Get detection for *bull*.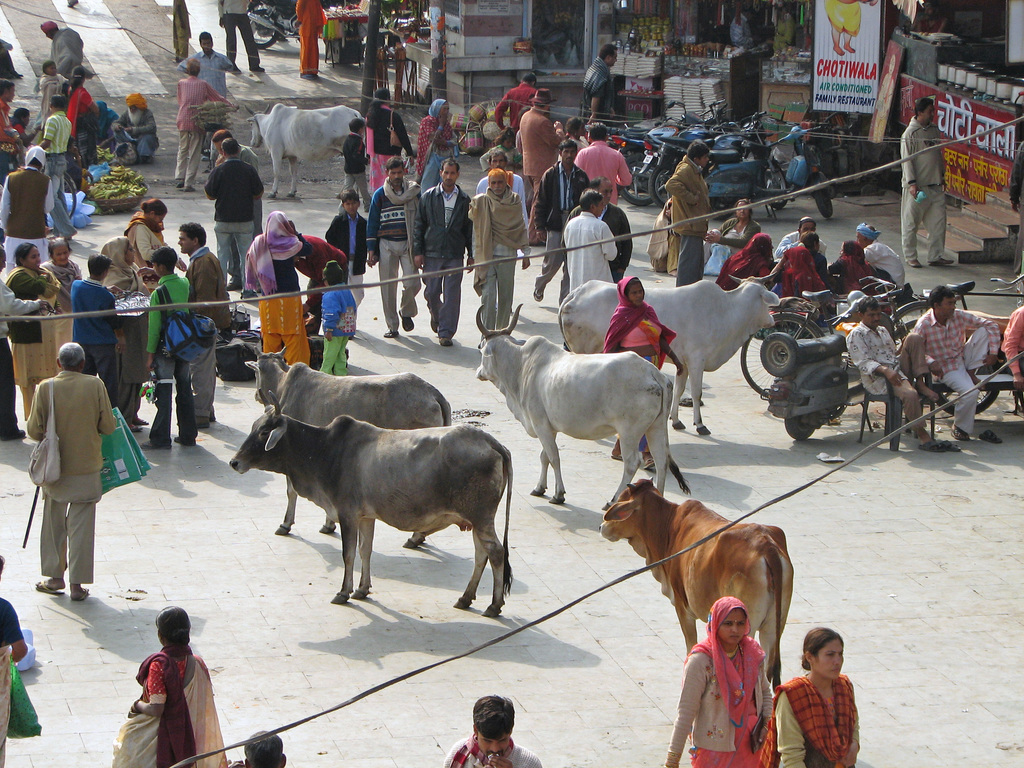
Detection: {"left": 230, "top": 94, "right": 365, "bottom": 196}.
